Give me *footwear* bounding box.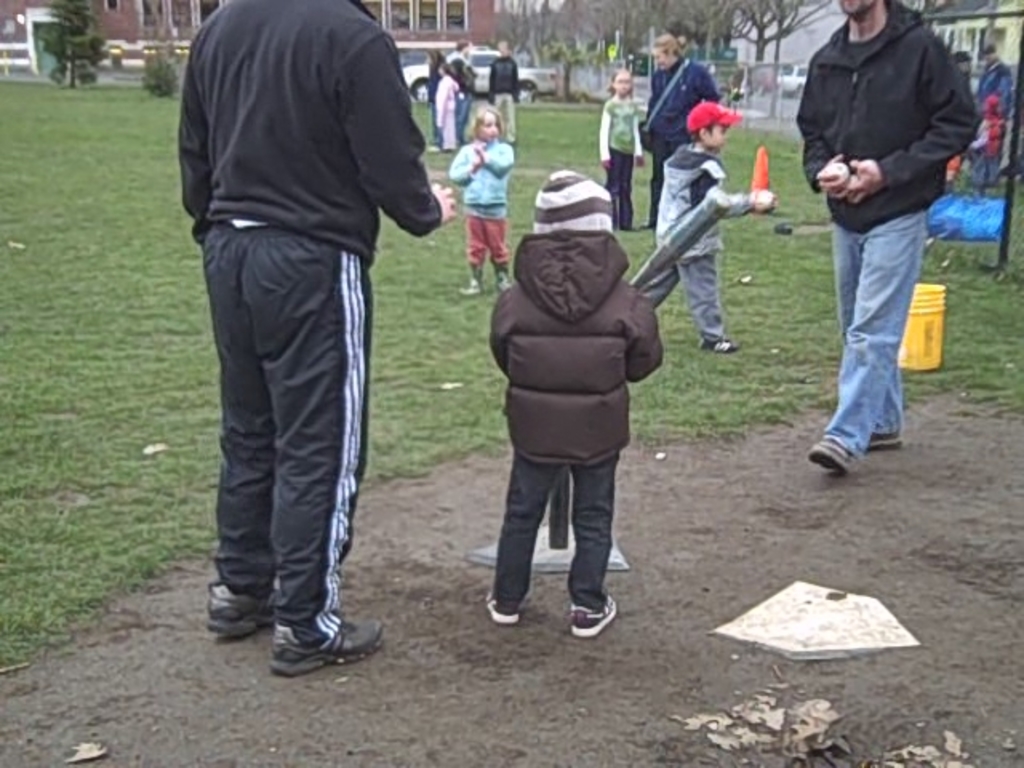
left=491, top=594, right=517, bottom=622.
